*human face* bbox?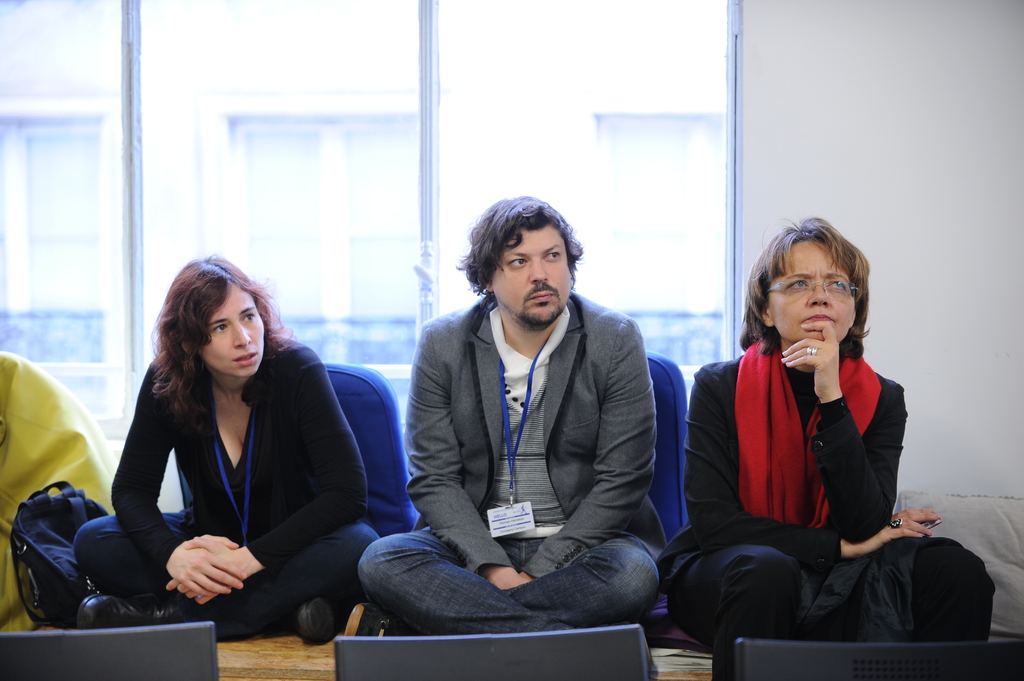
box=[199, 291, 262, 378]
